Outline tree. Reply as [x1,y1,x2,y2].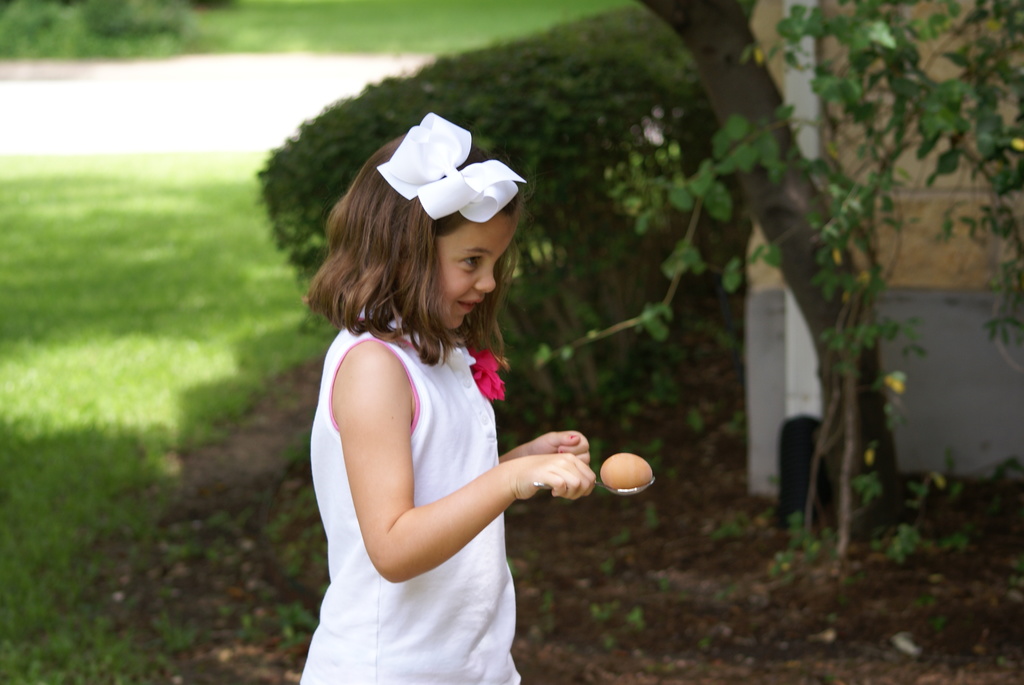
[678,7,966,549].
